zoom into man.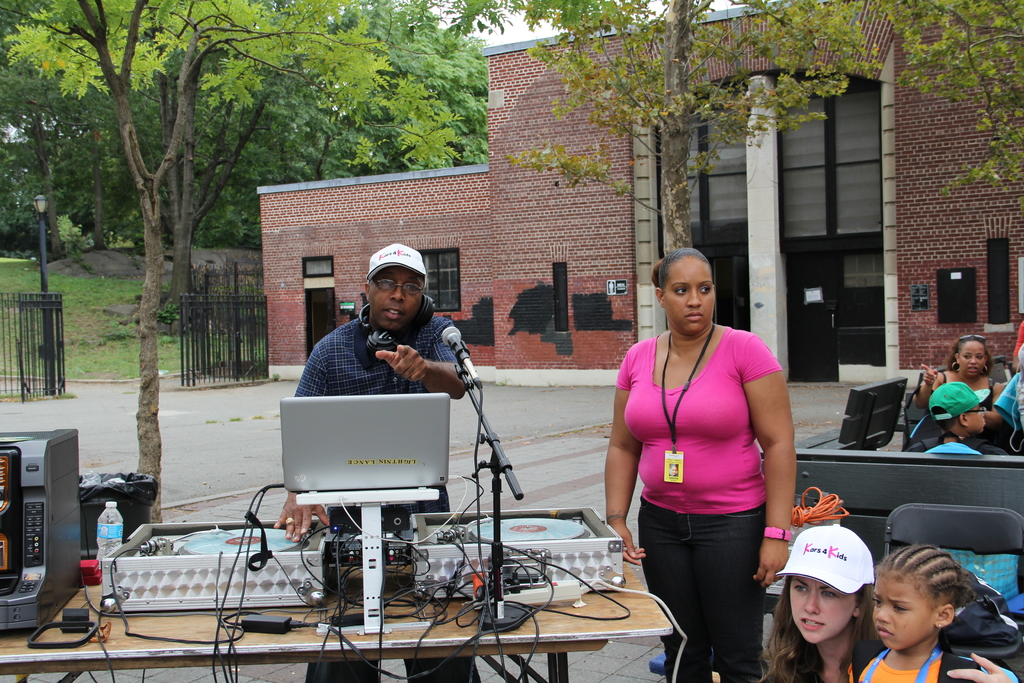
Zoom target: 273:244:486:682.
